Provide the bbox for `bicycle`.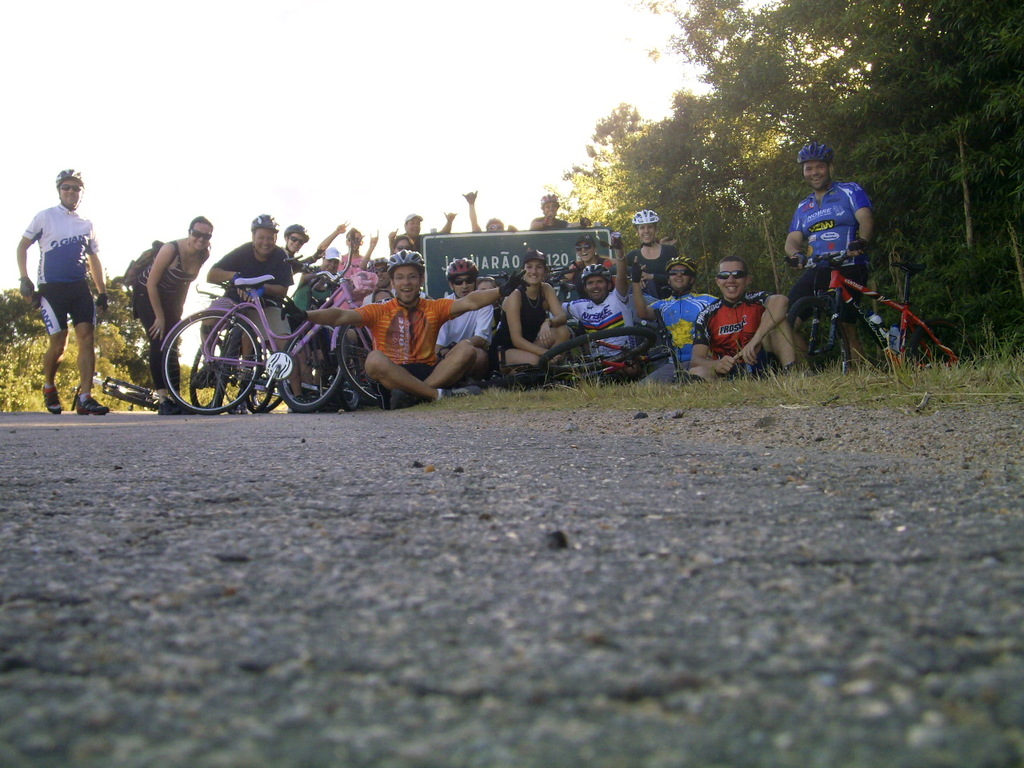
pyautogui.locateOnScreen(780, 242, 978, 383).
